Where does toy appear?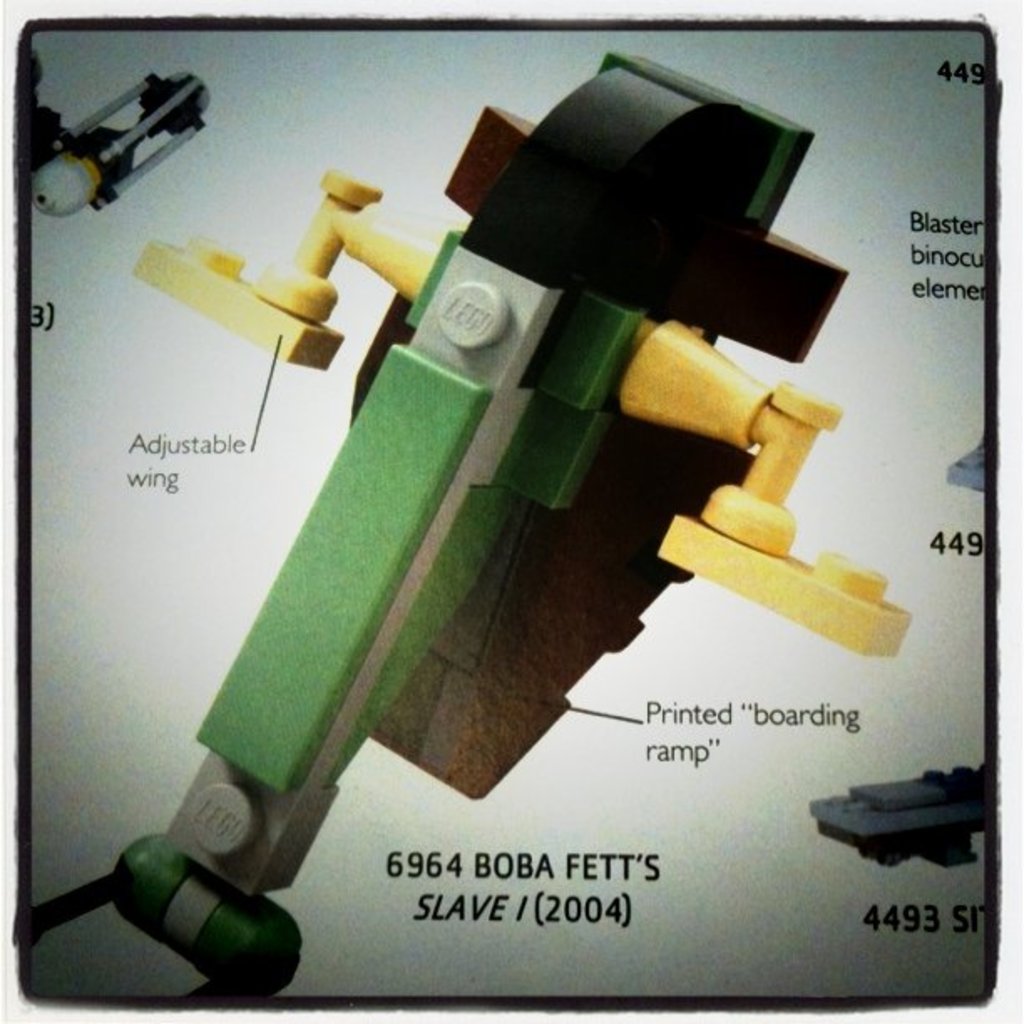
Appears at <box>196,70,922,796</box>.
